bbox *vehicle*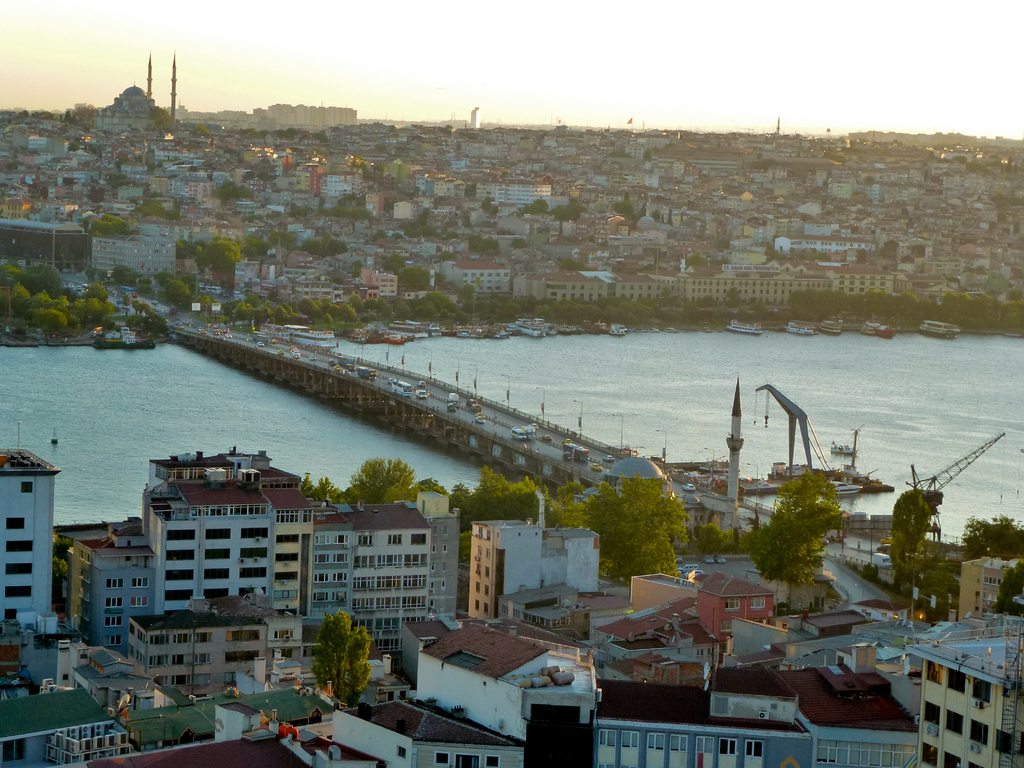
{"left": 221, "top": 328, "right": 230, "bottom": 333}
